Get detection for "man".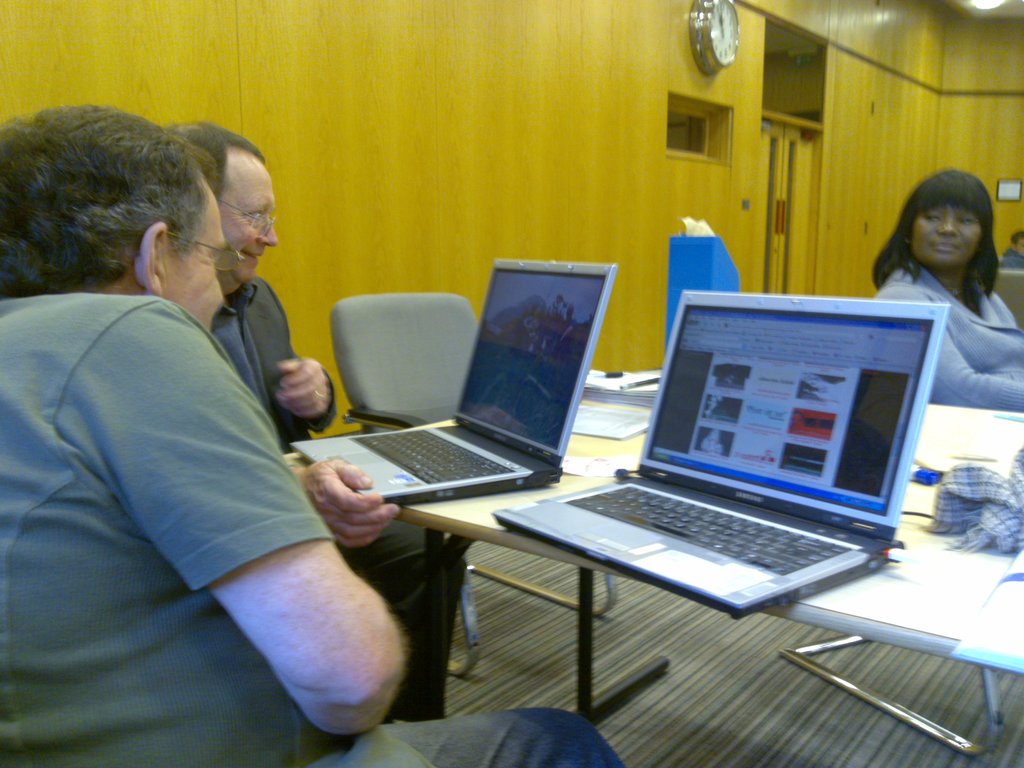
Detection: 158, 113, 463, 723.
